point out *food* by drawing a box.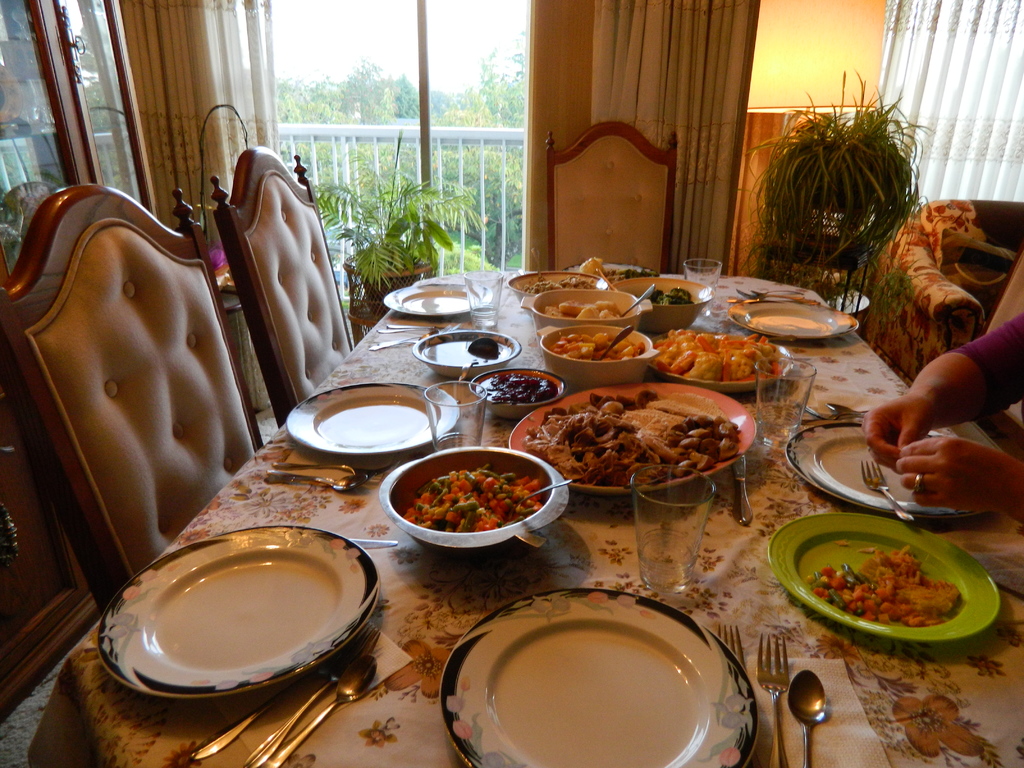
(554,300,582,319).
